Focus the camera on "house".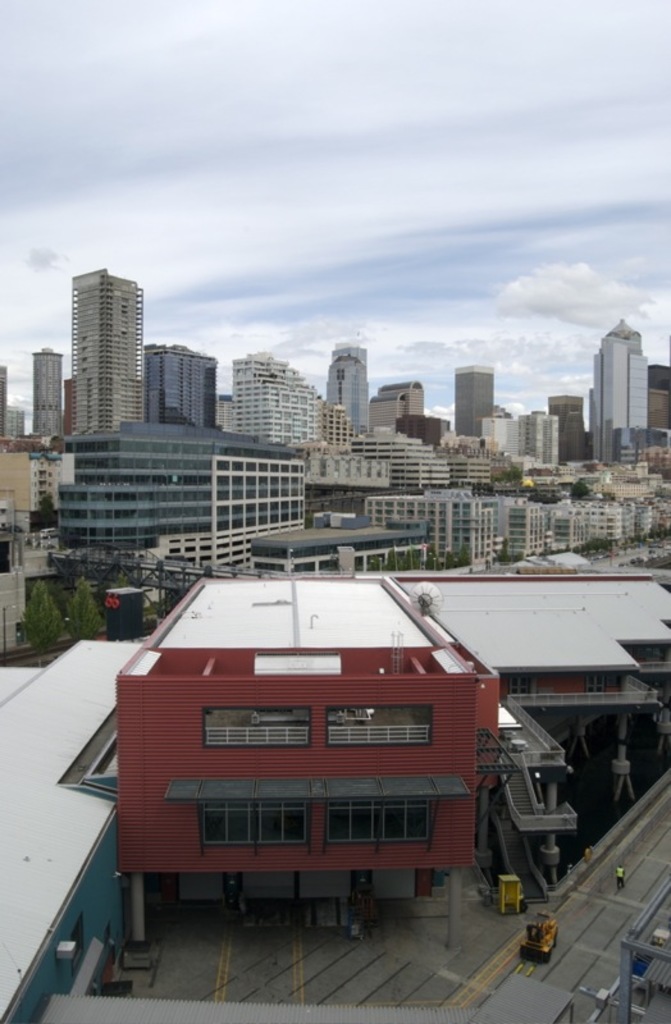
Focus region: [543,392,588,468].
